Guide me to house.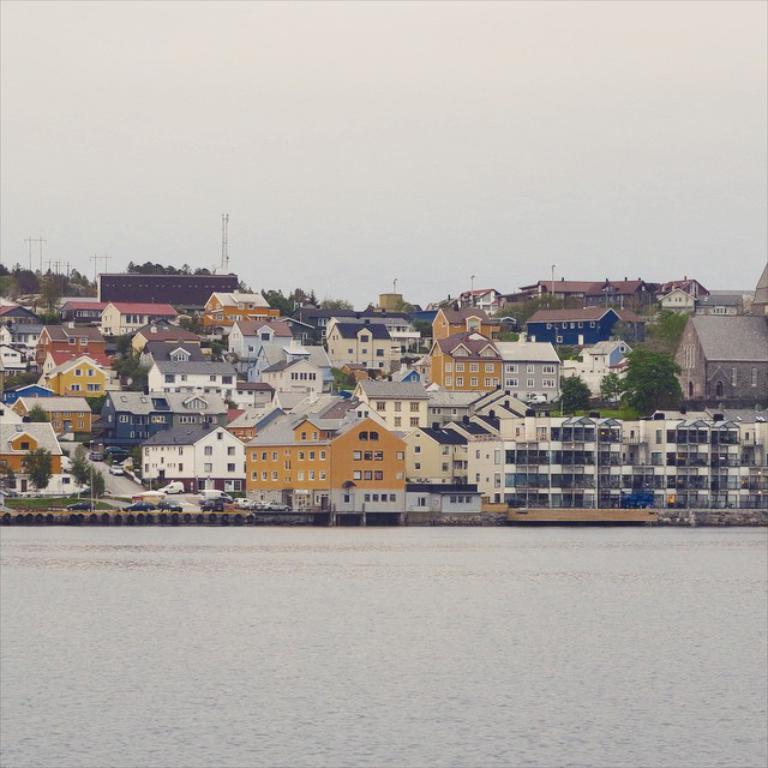
Guidance: x1=318, y1=322, x2=401, y2=376.
